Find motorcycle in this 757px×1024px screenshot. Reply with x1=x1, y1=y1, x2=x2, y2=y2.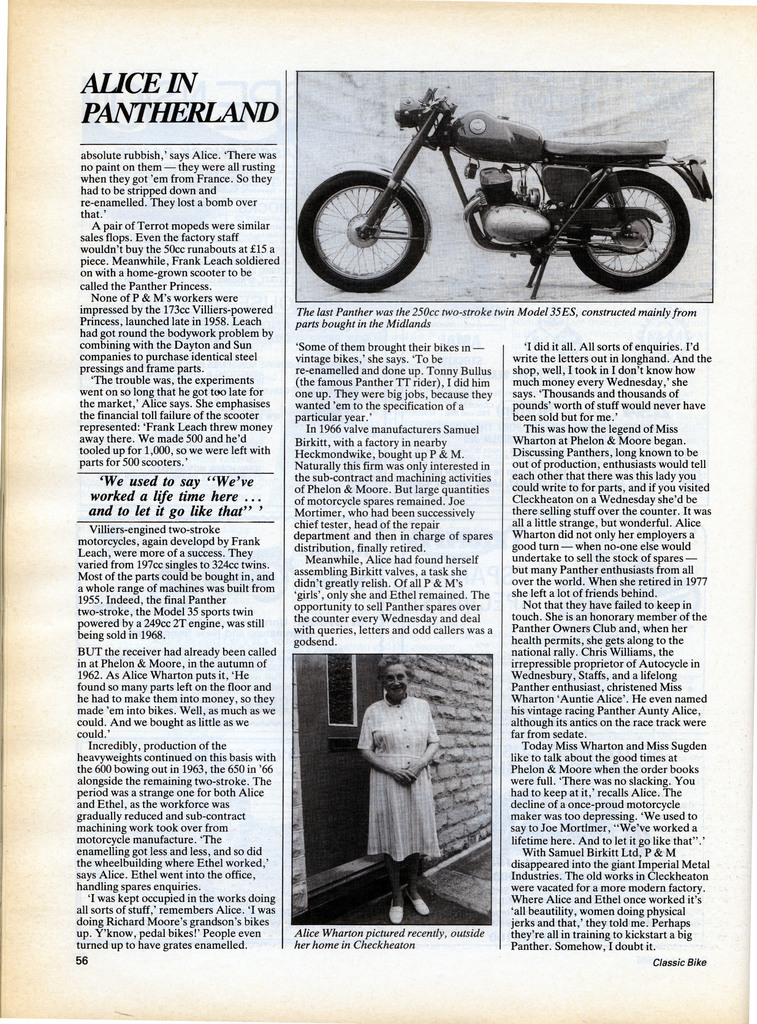
x1=291, y1=76, x2=715, y2=282.
